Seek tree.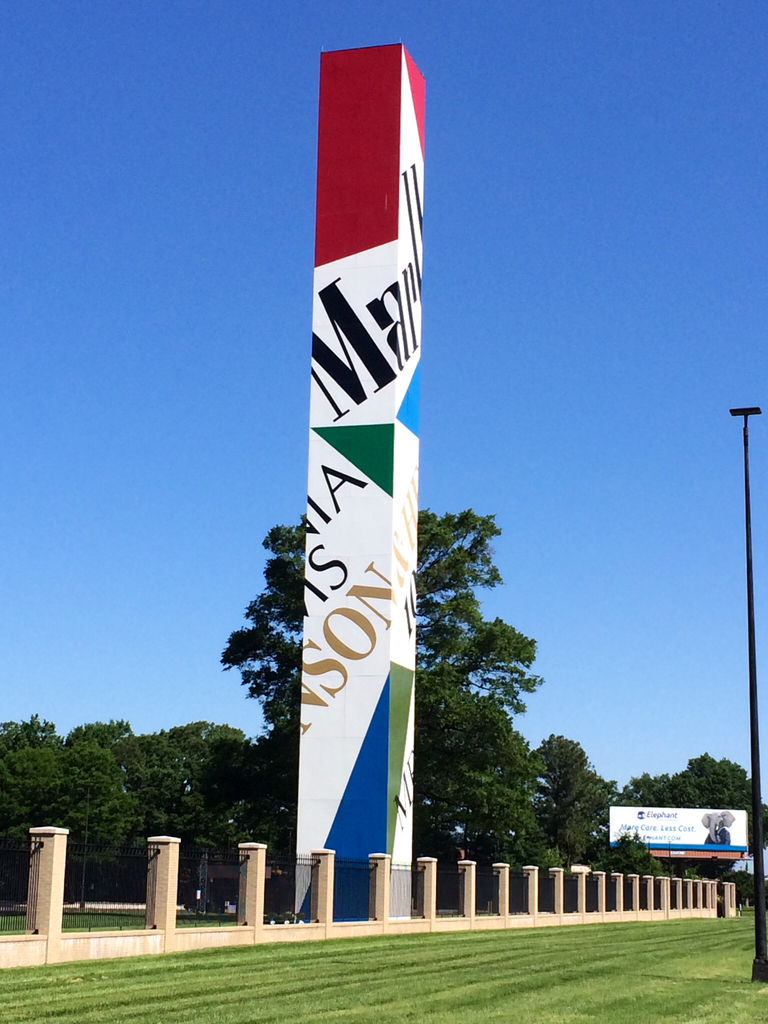
641/749/767/877.
